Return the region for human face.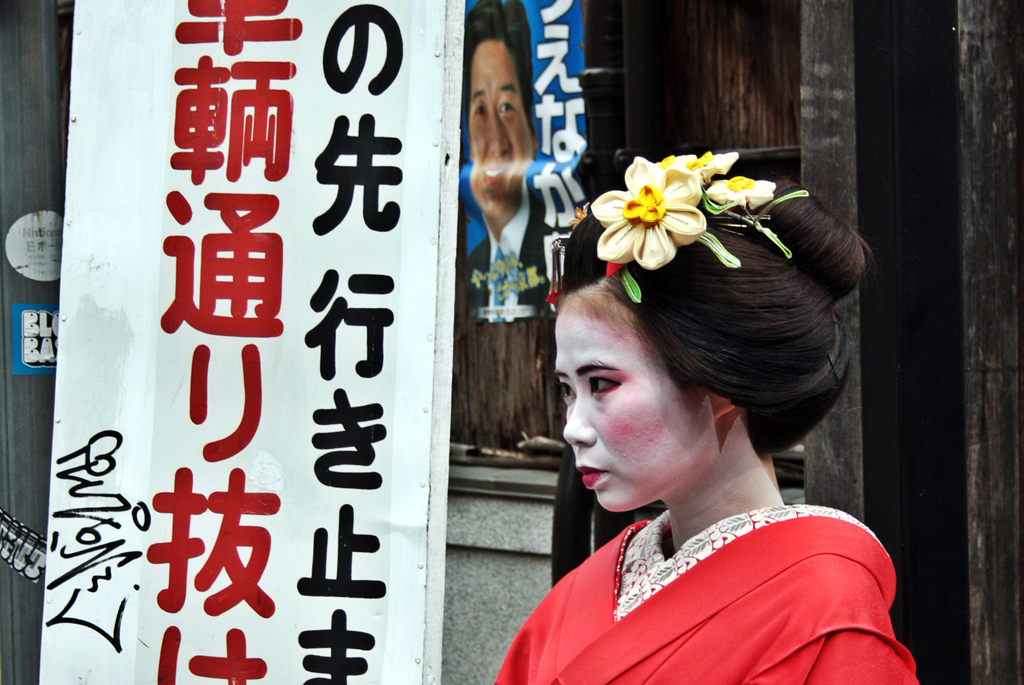
x1=468, y1=39, x2=534, y2=216.
